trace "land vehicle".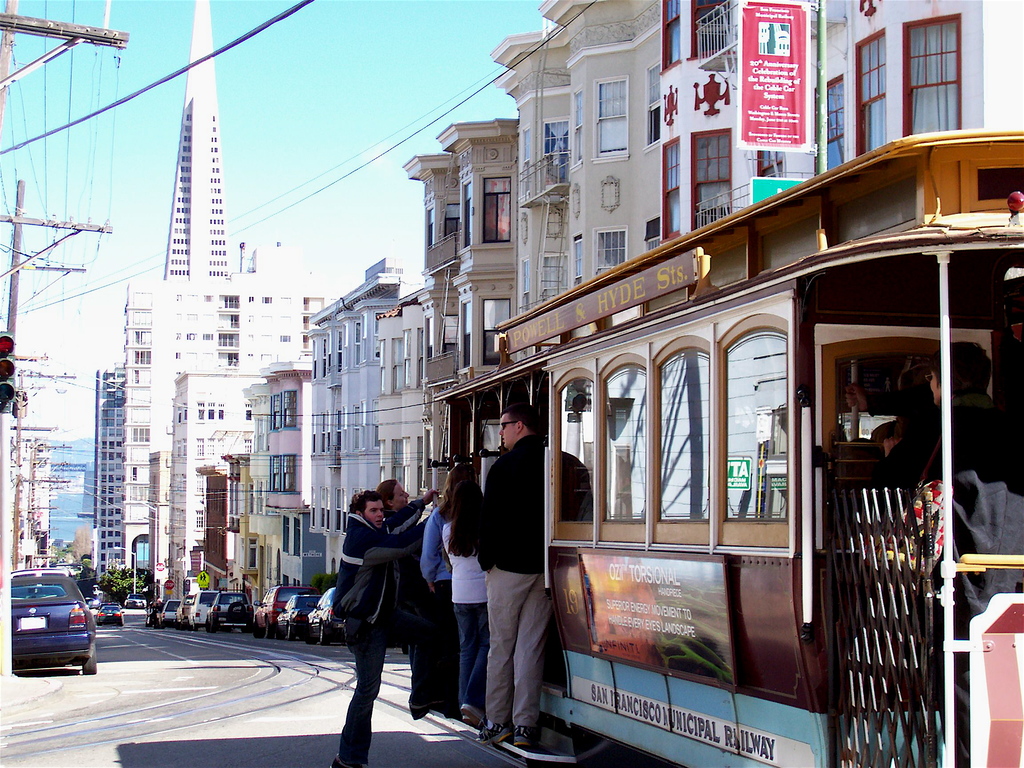
Traced to bbox(186, 589, 230, 630).
